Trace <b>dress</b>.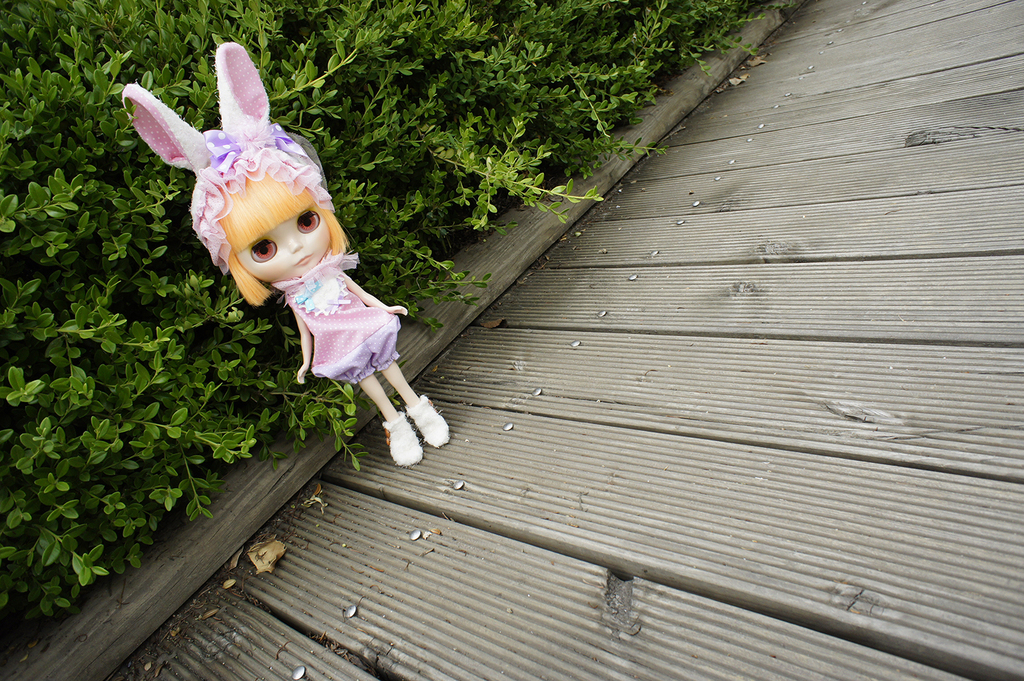
Traced to BBox(270, 248, 410, 386).
